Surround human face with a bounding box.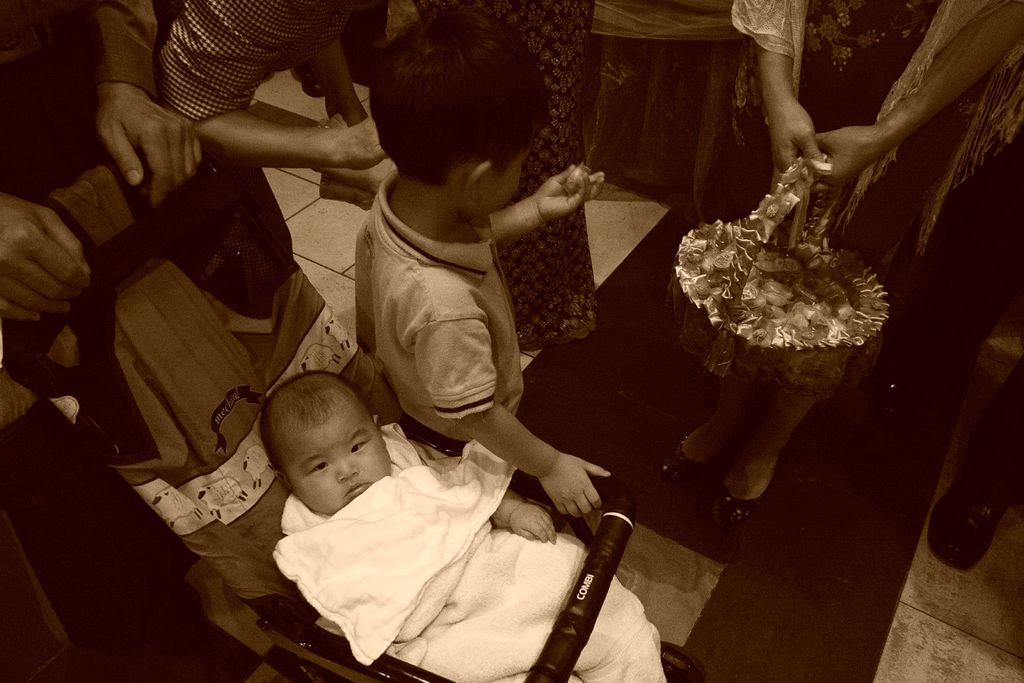
x1=280 y1=395 x2=390 y2=514.
